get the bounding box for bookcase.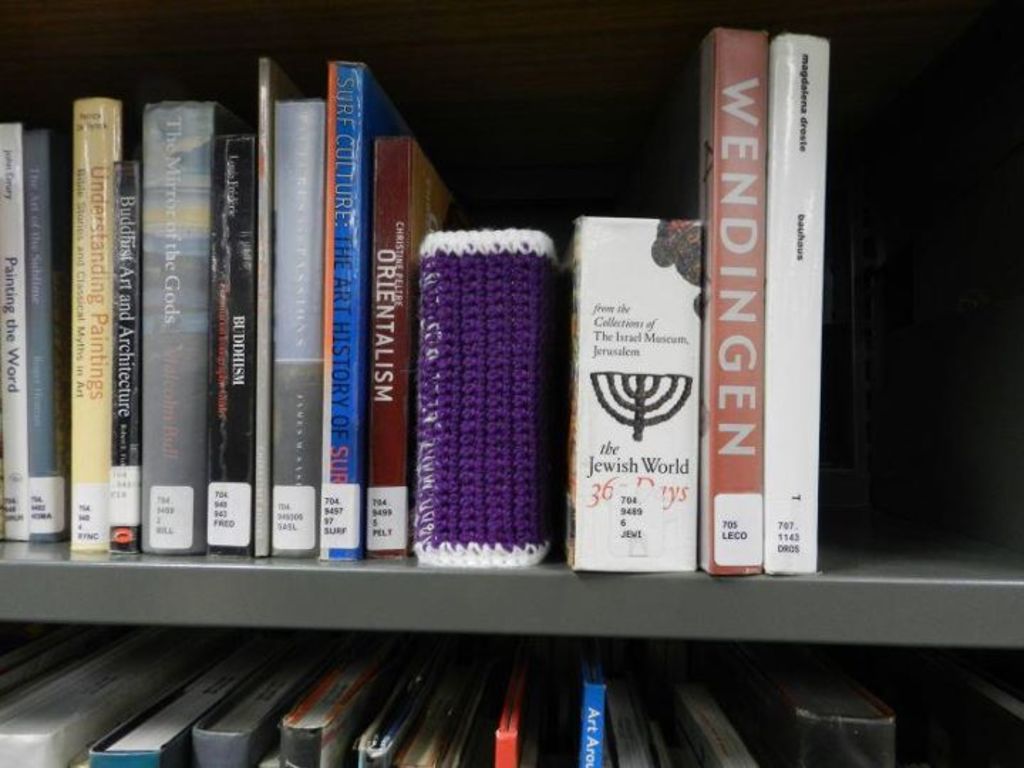
0,0,949,761.
